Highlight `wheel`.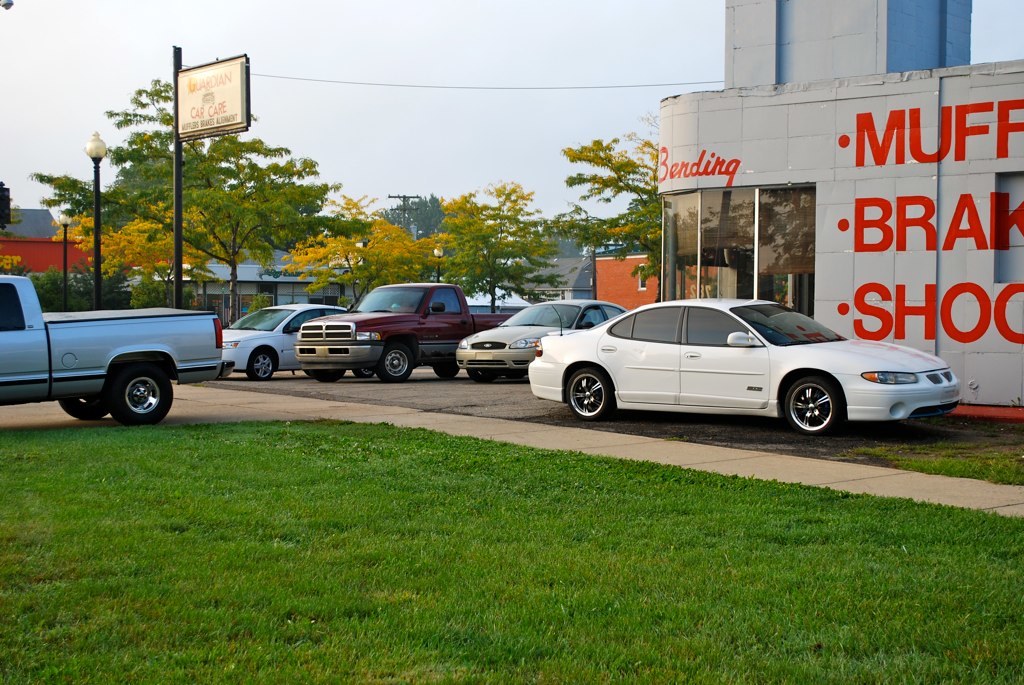
Highlighted region: box(244, 347, 275, 383).
